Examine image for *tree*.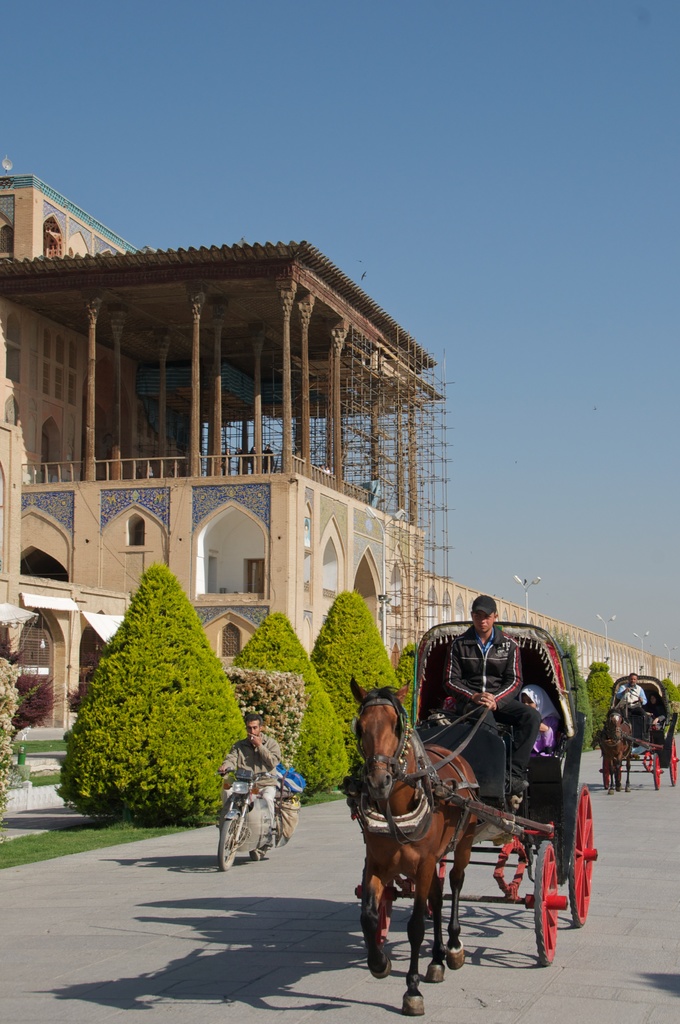
Examination result: l=58, t=559, r=242, b=833.
